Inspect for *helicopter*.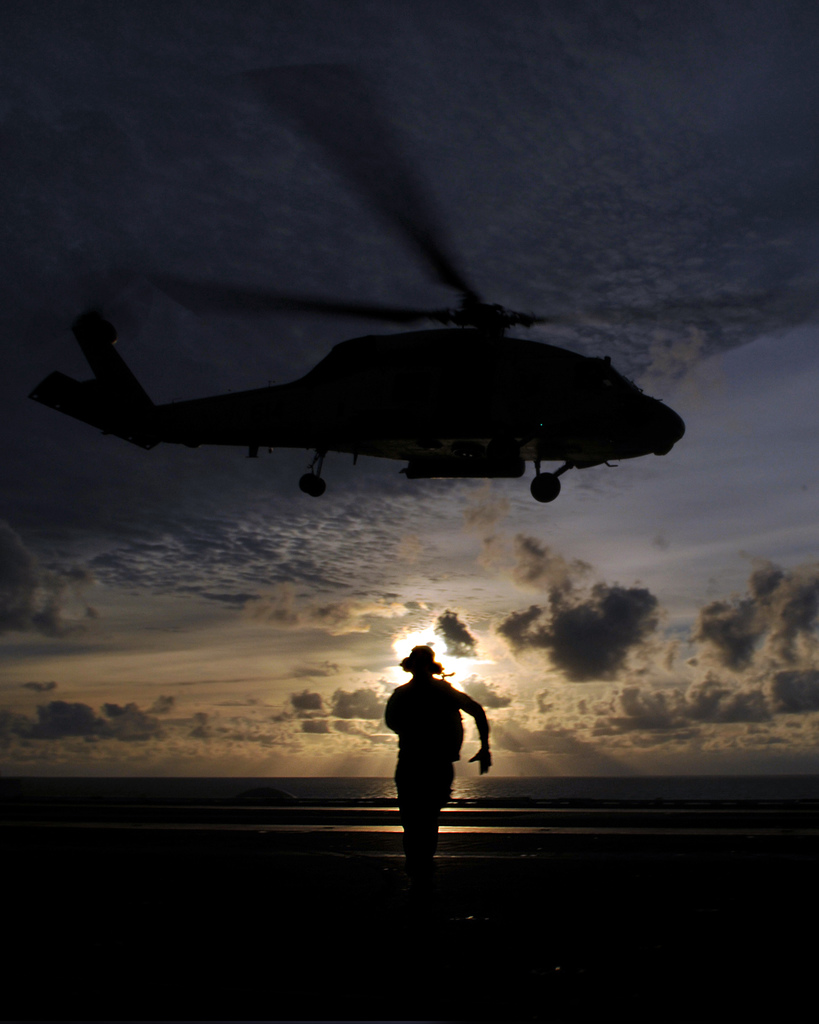
Inspection: [x1=27, y1=177, x2=722, y2=527].
